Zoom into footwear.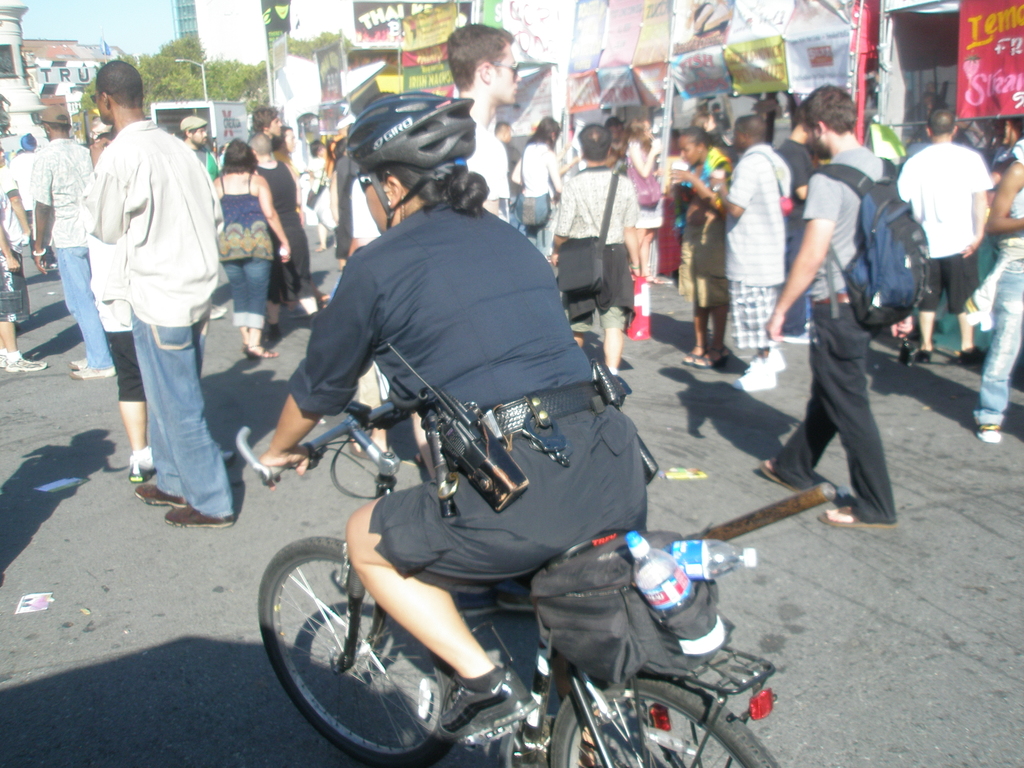
Zoom target: Rect(820, 504, 898, 531).
